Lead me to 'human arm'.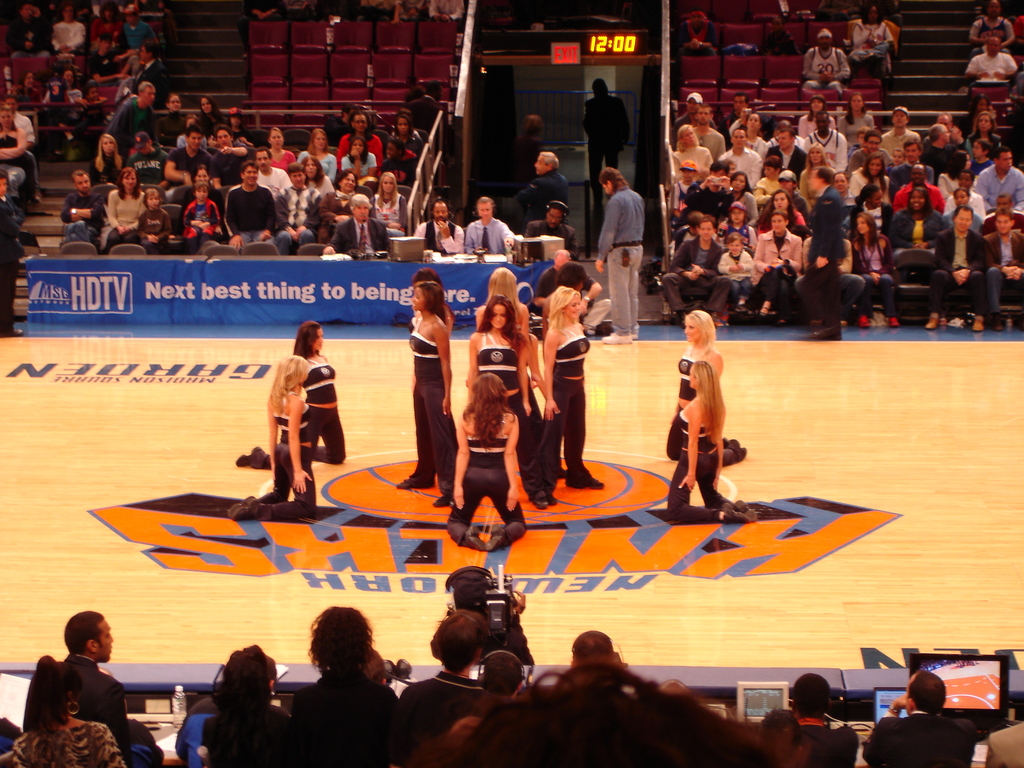
Lead to 451, 413, 473, 512.
